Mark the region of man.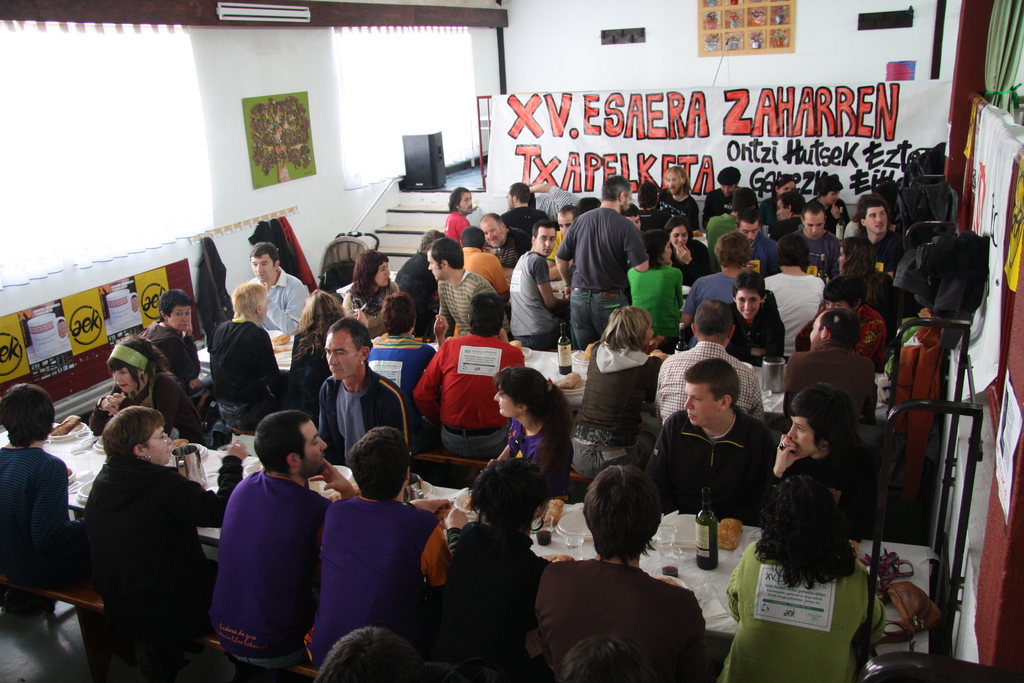
Region: {"x1": 681, "y1": 231, "x2": 750, "y2": 349}.
